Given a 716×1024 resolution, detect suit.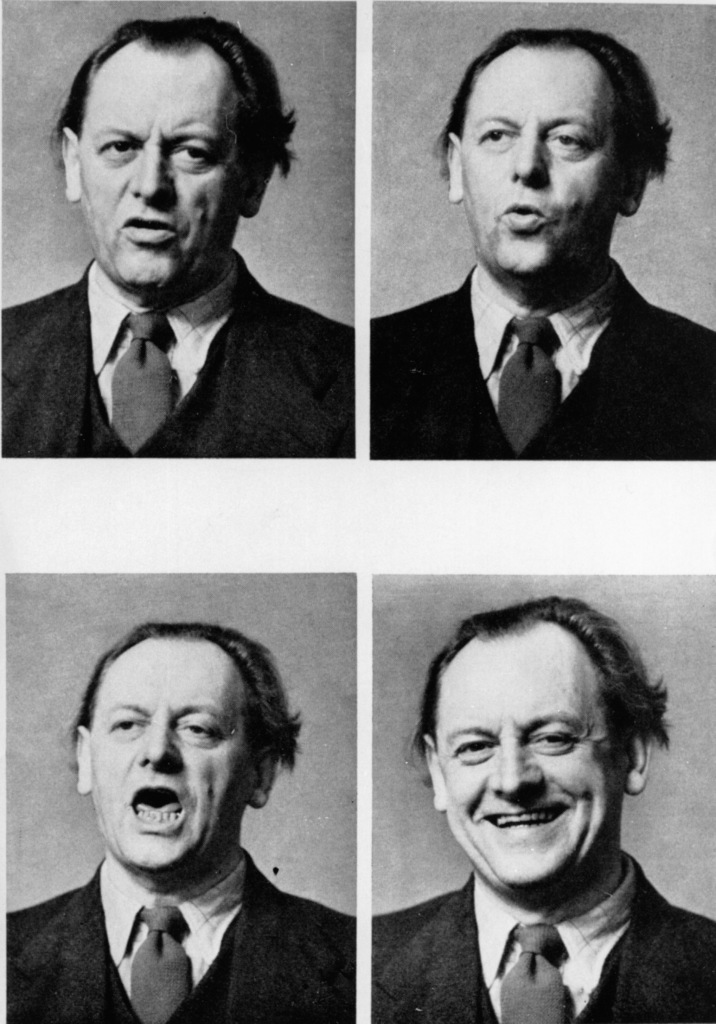
locate(366, 262, 715, 460).
